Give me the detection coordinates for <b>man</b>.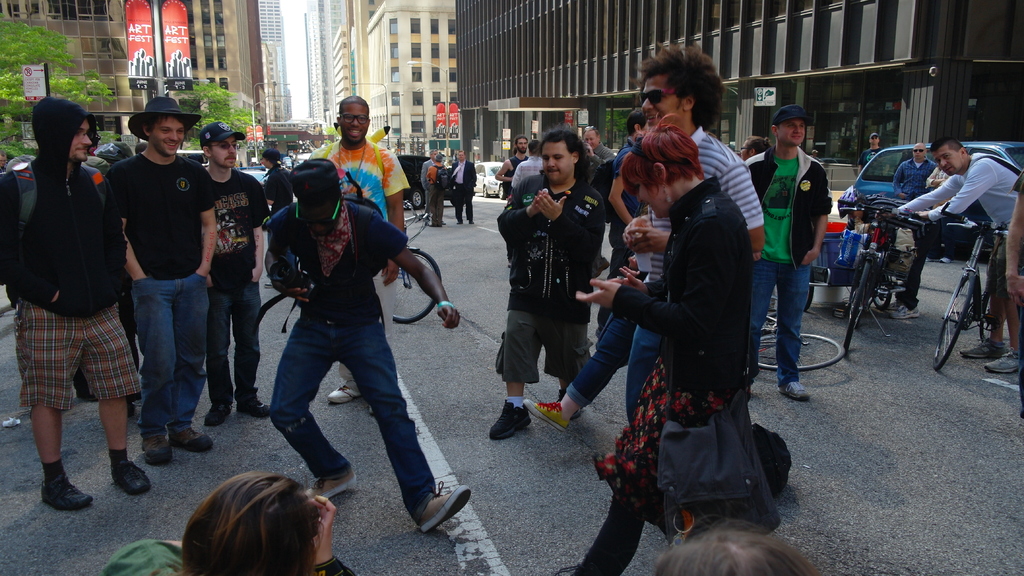
left=7, top=90, right=141, bottom=500.
